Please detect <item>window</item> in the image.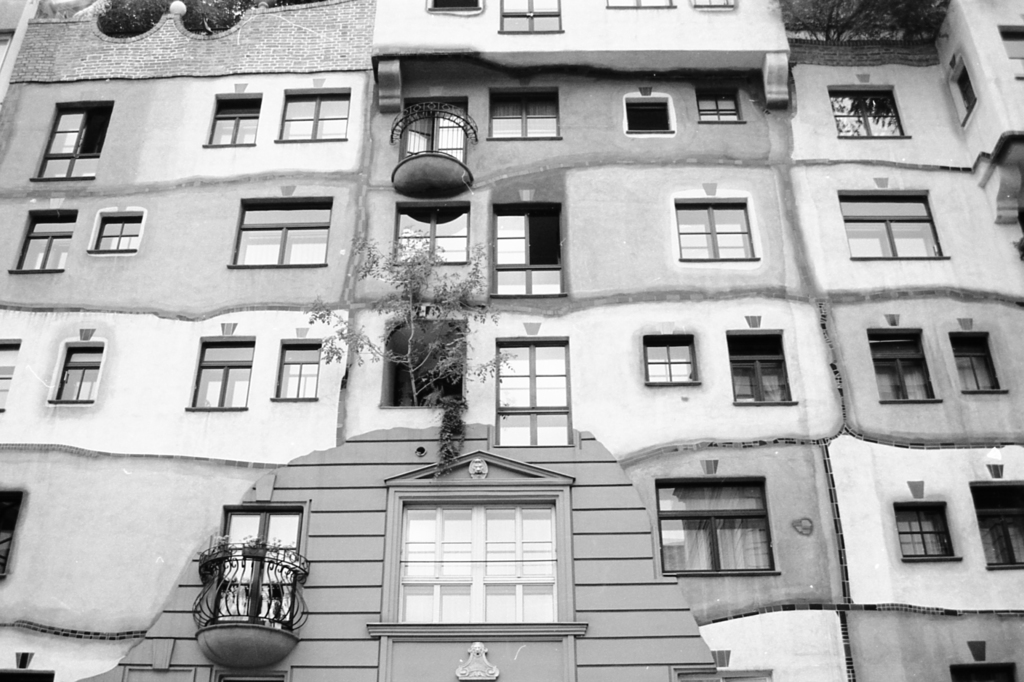
bbox=(0, 338, 16, 411).
